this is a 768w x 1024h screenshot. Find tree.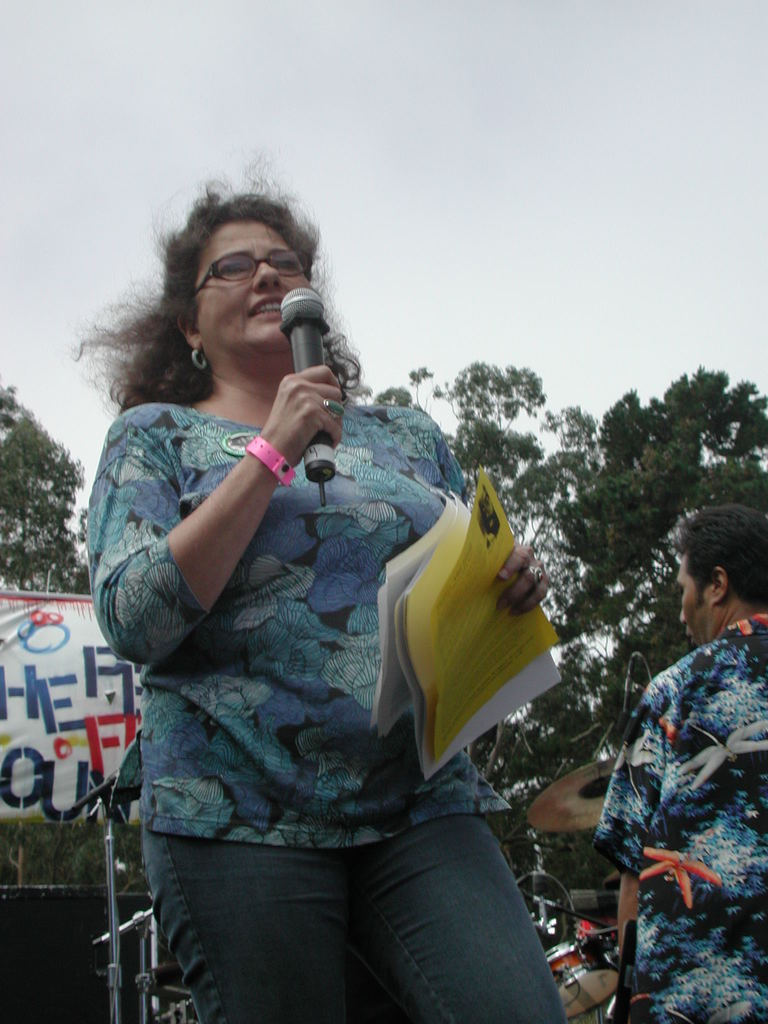
Bounding box: bbox(5, 813, 150, 895).
